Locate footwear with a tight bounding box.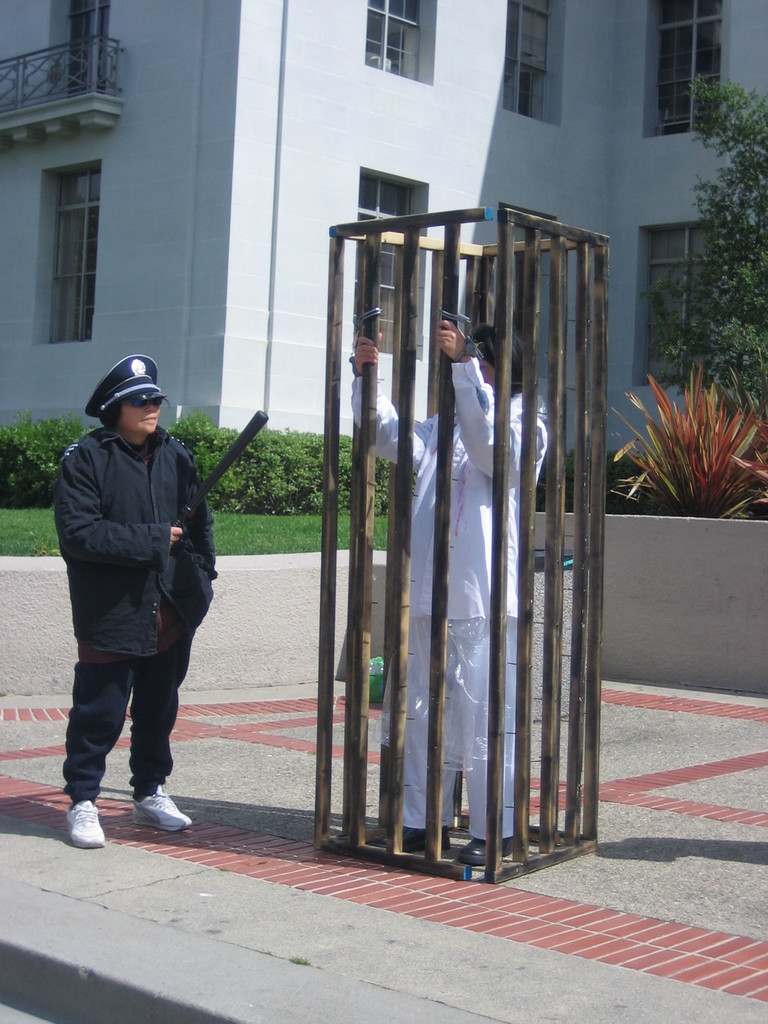
60:809:117:846.
